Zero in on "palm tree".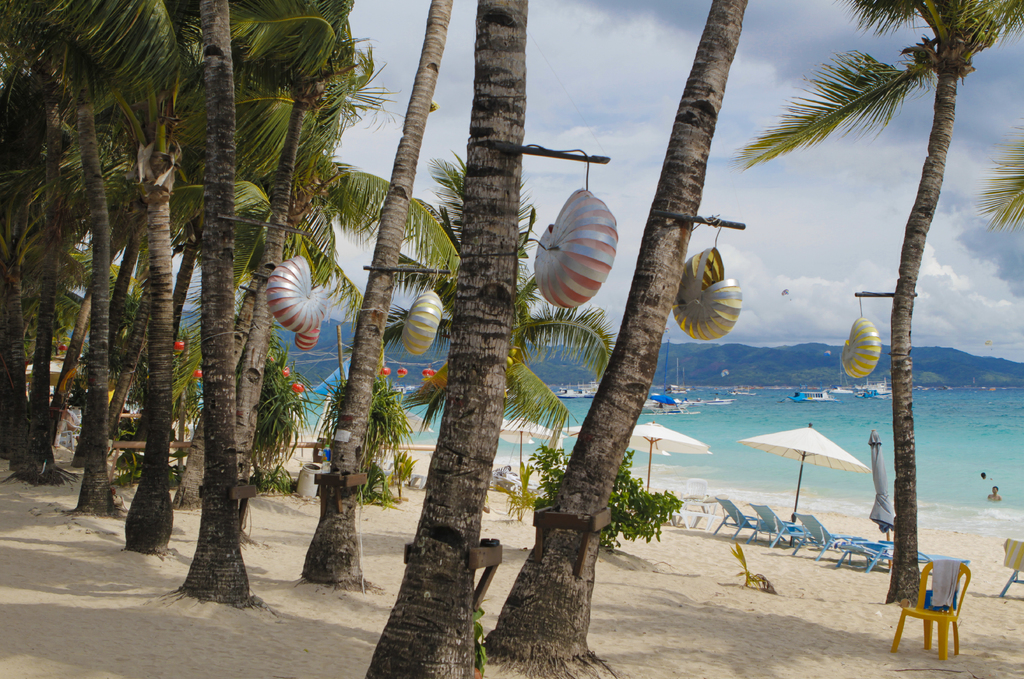
Zeroed in: detection(91, 0, 319, 526).
